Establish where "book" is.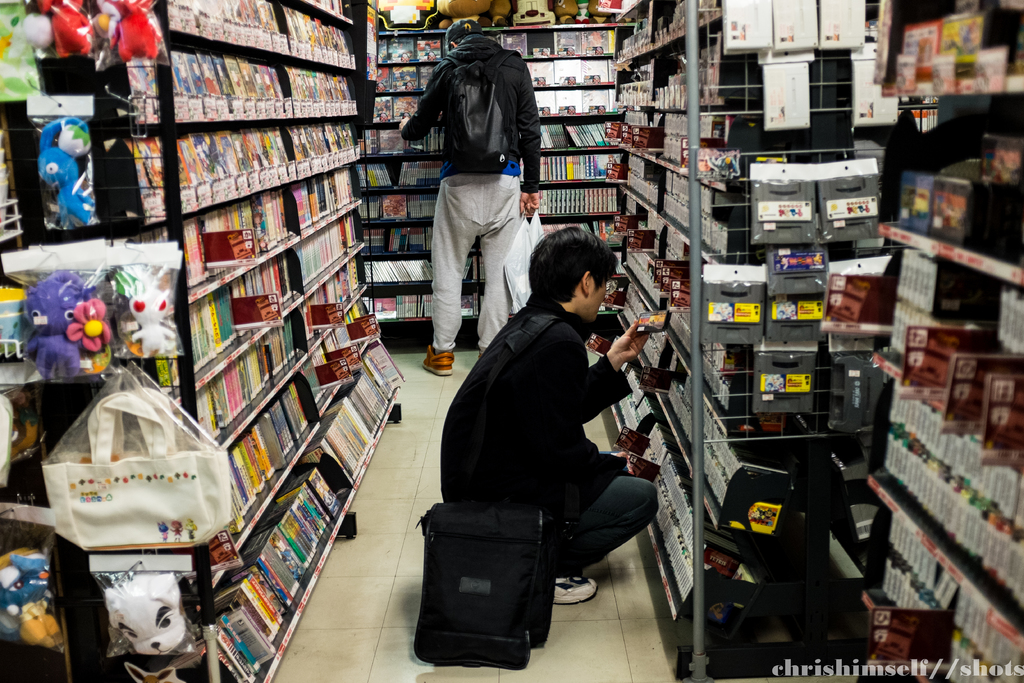
Established at {"x1": 394, "y1": 97, "x2": 420, "y2": 118}.
